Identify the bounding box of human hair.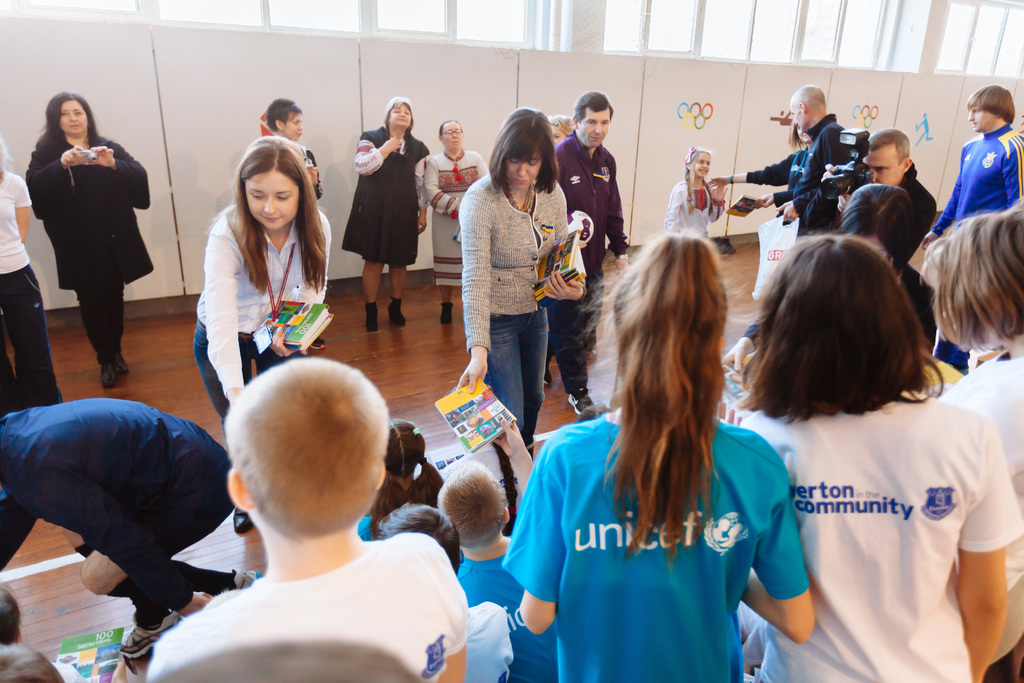
region(369, 416, 444, 522).
